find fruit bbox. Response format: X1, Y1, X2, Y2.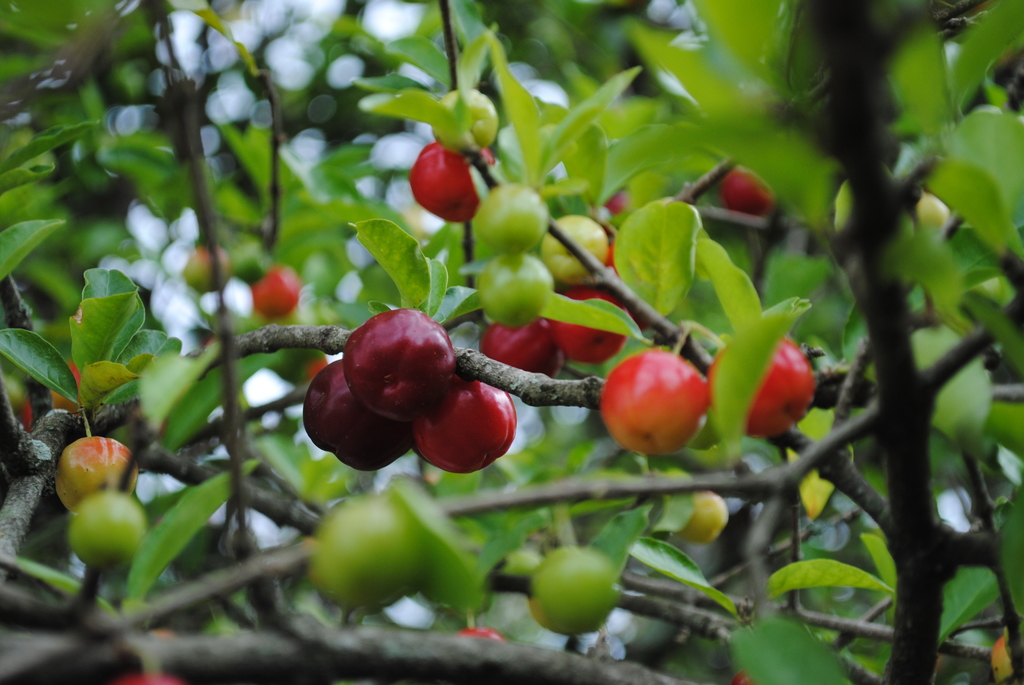
229, 239, 270, 280.
